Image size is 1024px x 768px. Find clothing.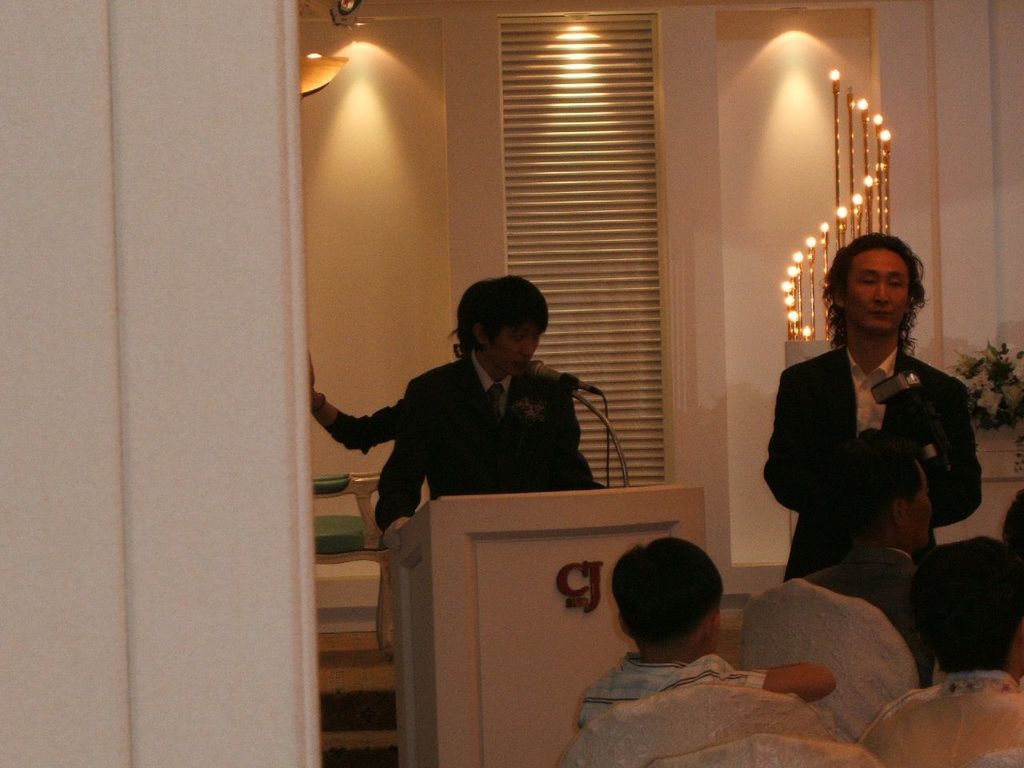
[x1=575, y1=646, x2=767, y2=726].
